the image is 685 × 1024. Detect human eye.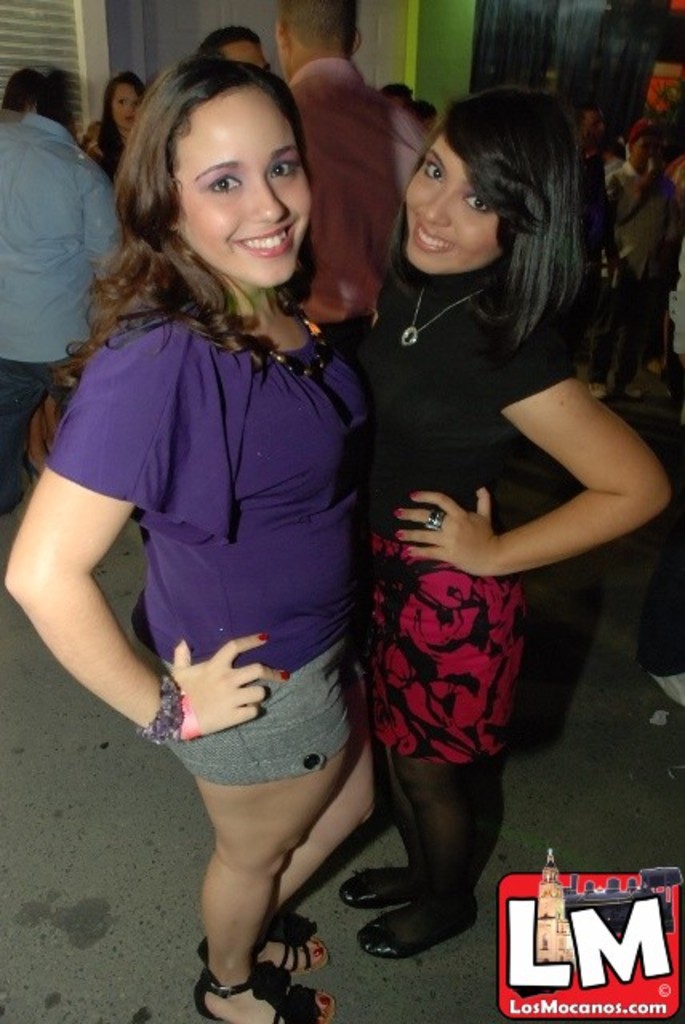
Detection: [left=421, top=154, right=448, bottom=187].
